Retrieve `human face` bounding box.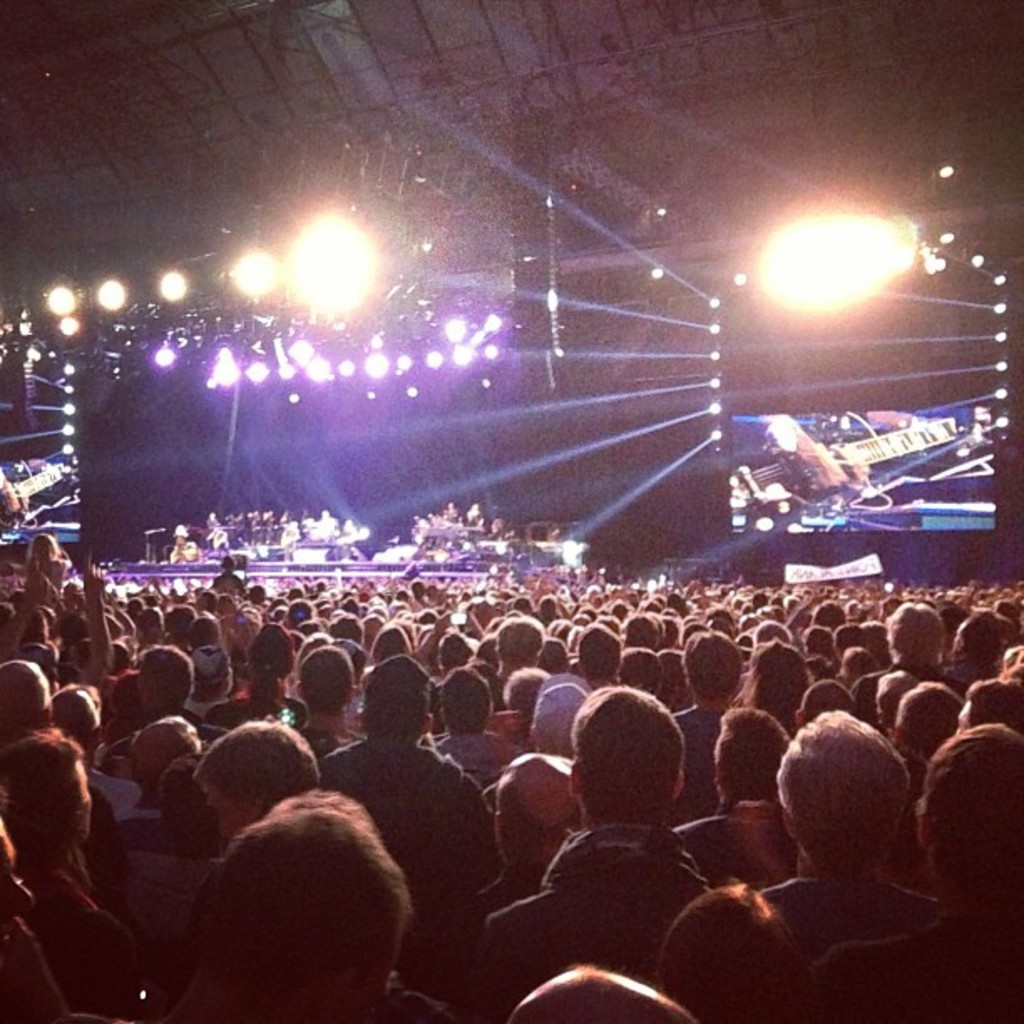
Bounding box: 207,791,249,837.
